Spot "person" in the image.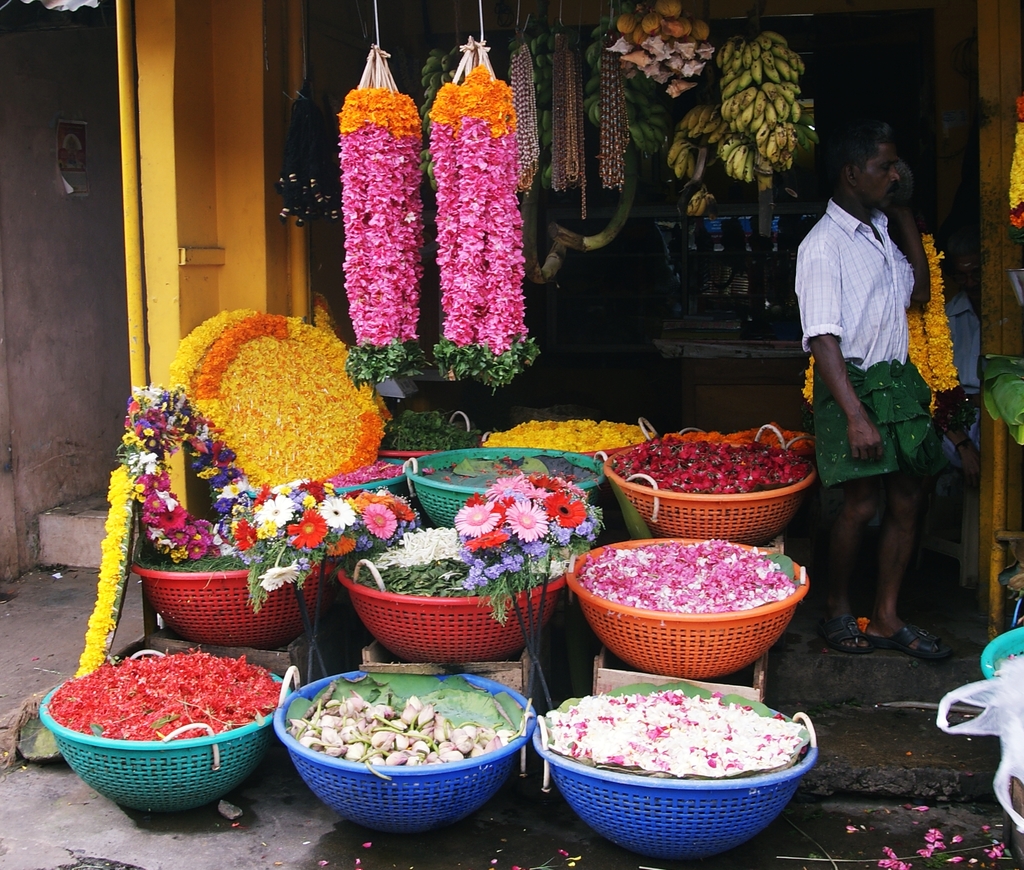
"person" found at select_region(787, 127, 939, 669).
